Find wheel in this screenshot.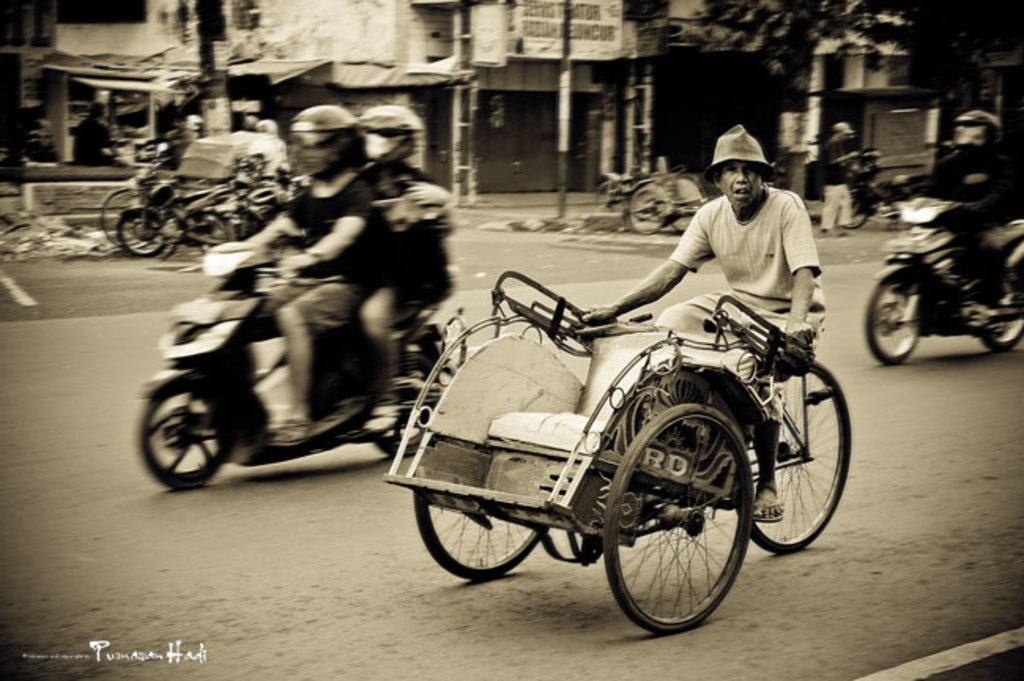
The bounding box for wheel is box(96, 184, 156, 244).
